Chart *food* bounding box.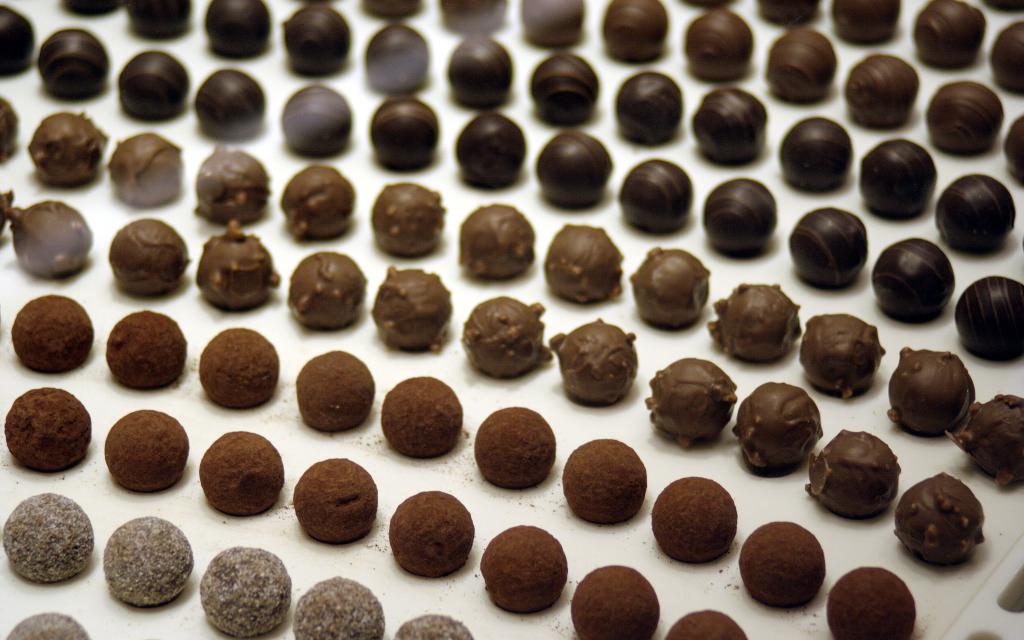
Charted: bbox=(874, 238, 955, 324).
